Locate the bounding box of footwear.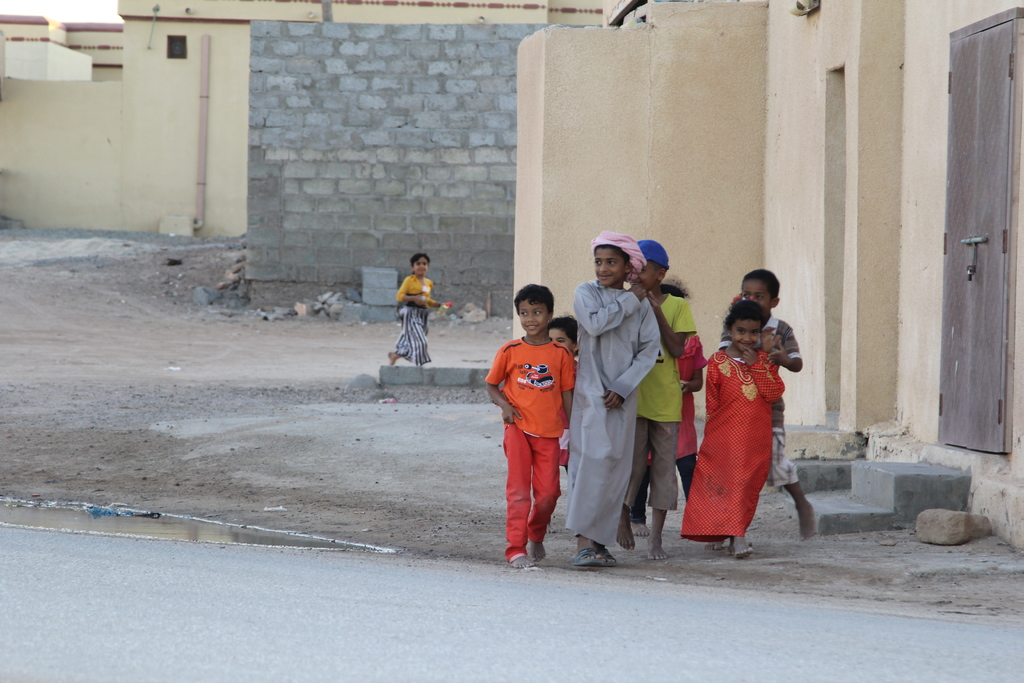
Bounding box: region(588, 540, 618, 570).
